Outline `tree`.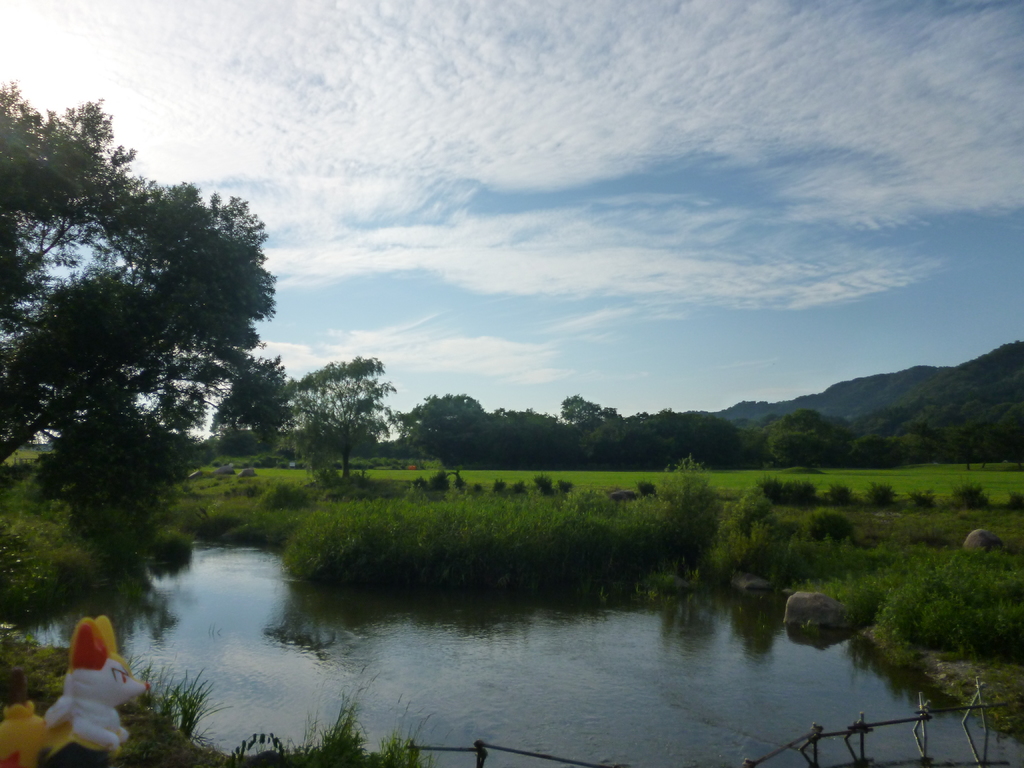
Outline: [left=0, top=81, right=286, bottom=576].
